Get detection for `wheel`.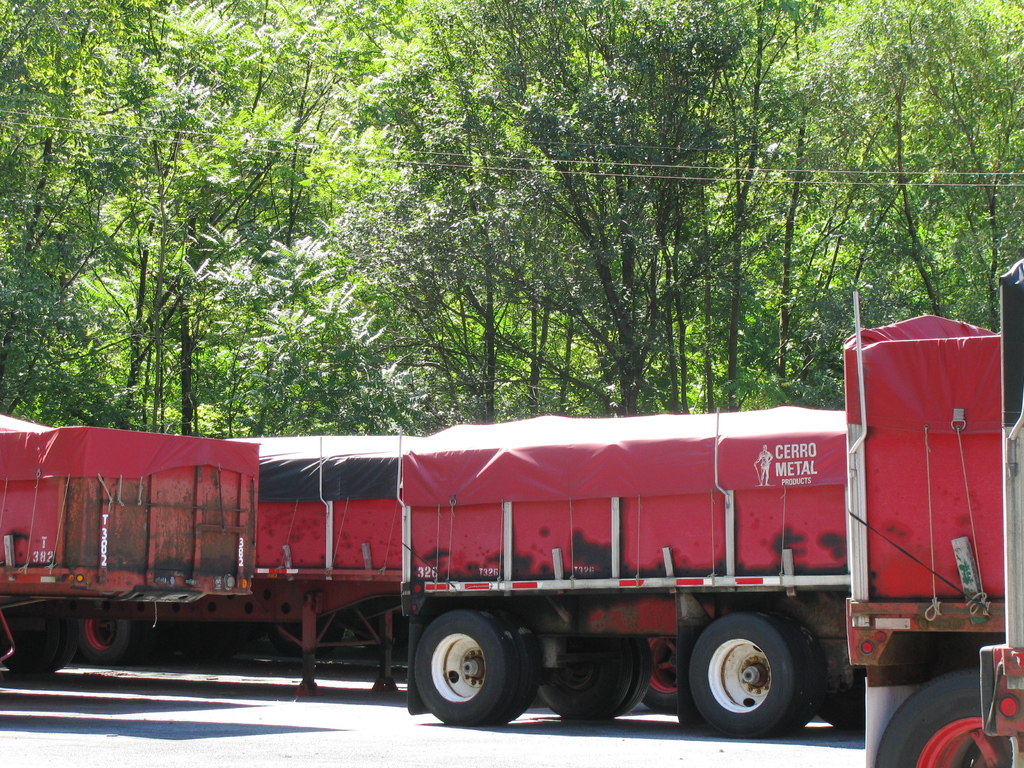
Detection: bbox=(529, 636, 640, 721).
